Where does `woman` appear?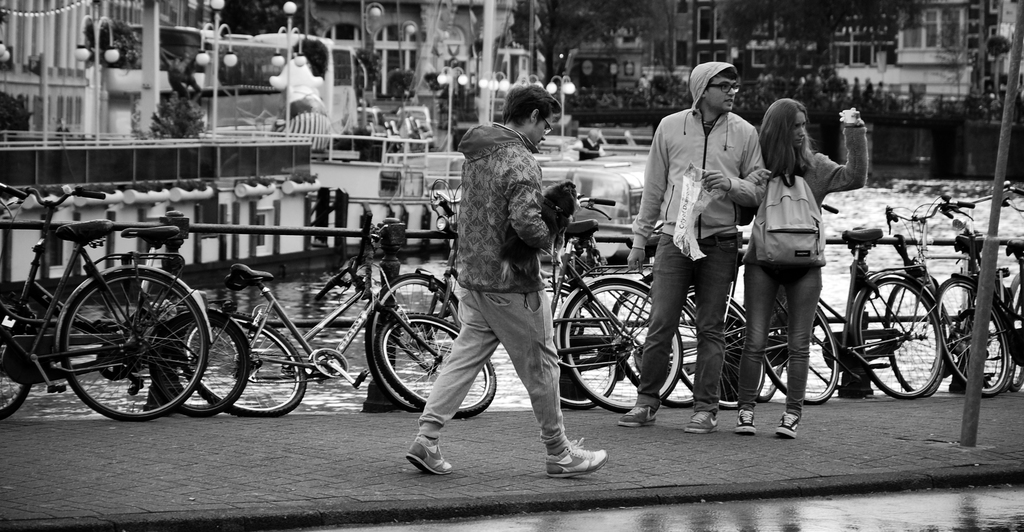
Appears at Rect(739, 96, 856, 421).
